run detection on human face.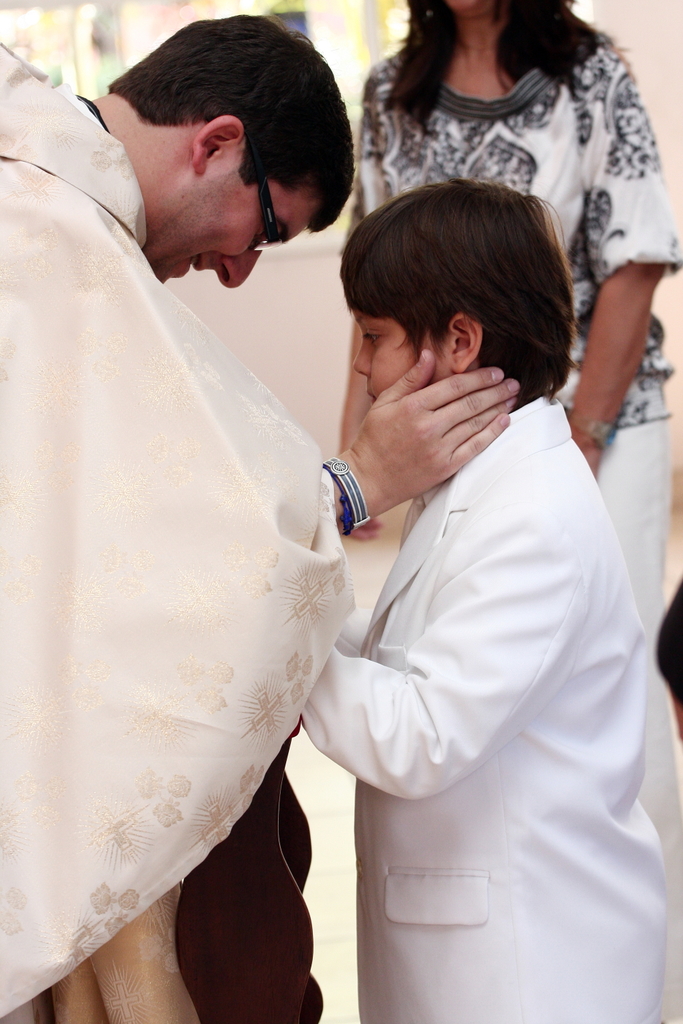
Result: 141,145,324,289.
